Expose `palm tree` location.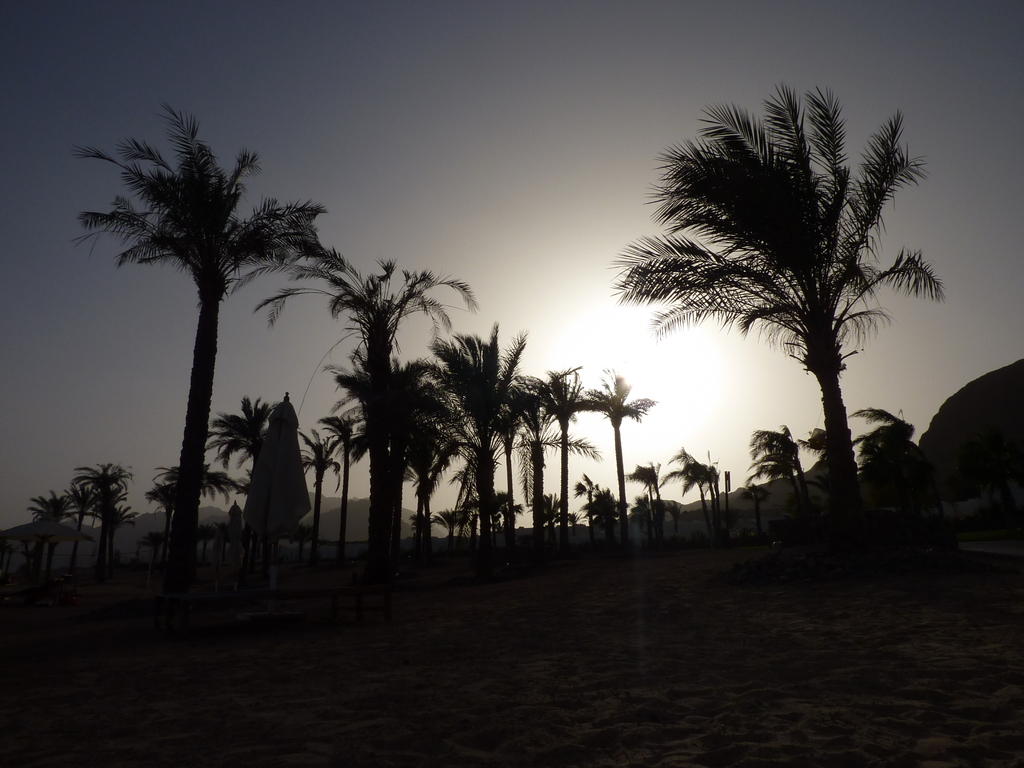
Exposed at (637, 103, 941, 555).
